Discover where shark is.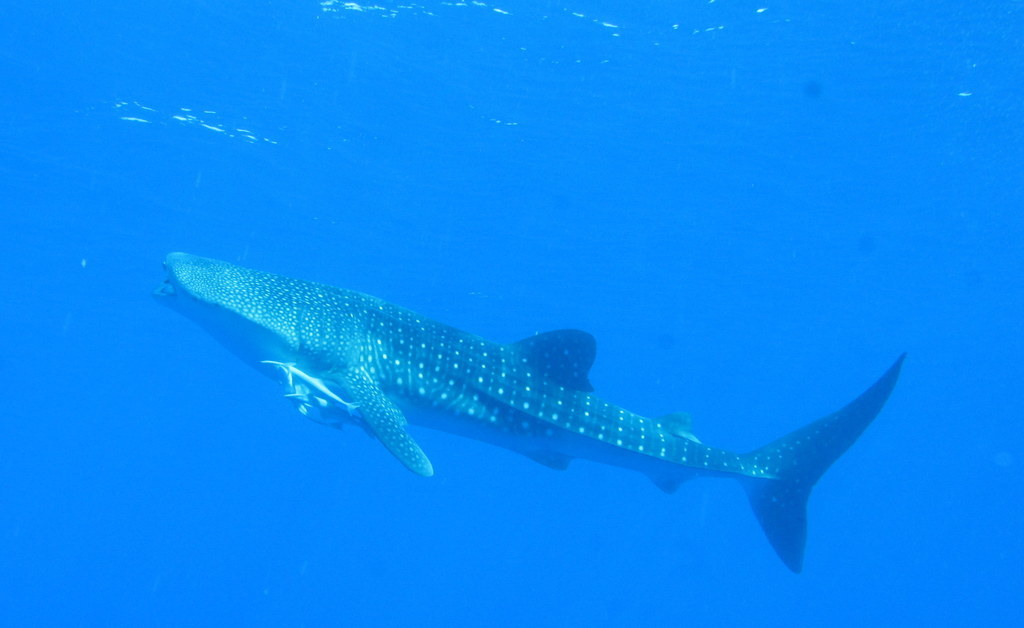
Discovered at box(152, 251, 905, 572).
